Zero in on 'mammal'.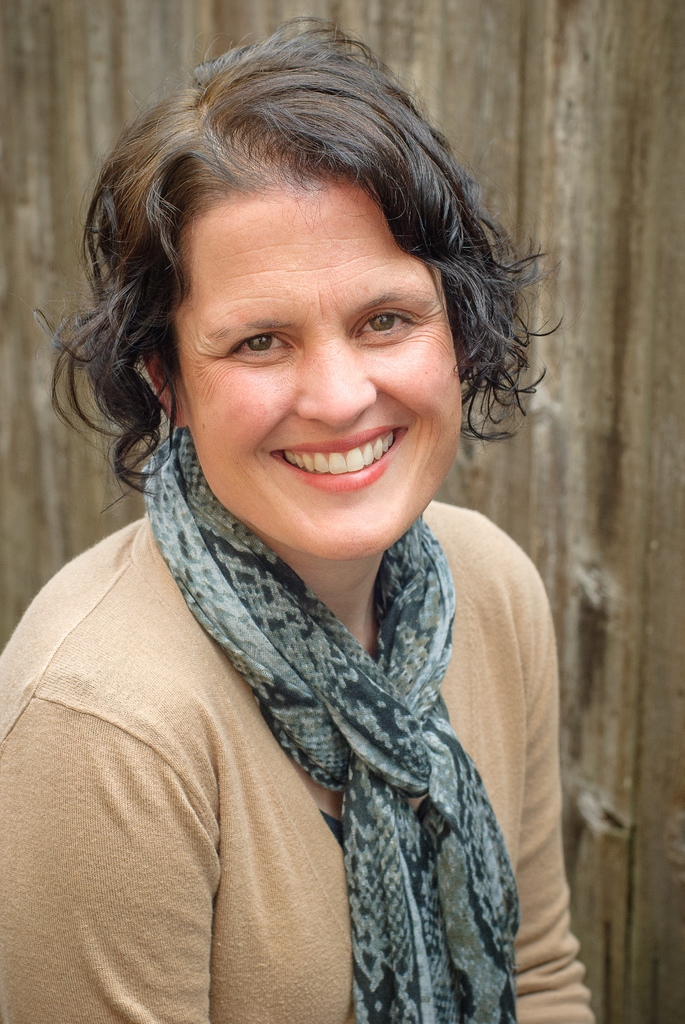
Zeroed in: bbox=[0, 95, 640, 972].
